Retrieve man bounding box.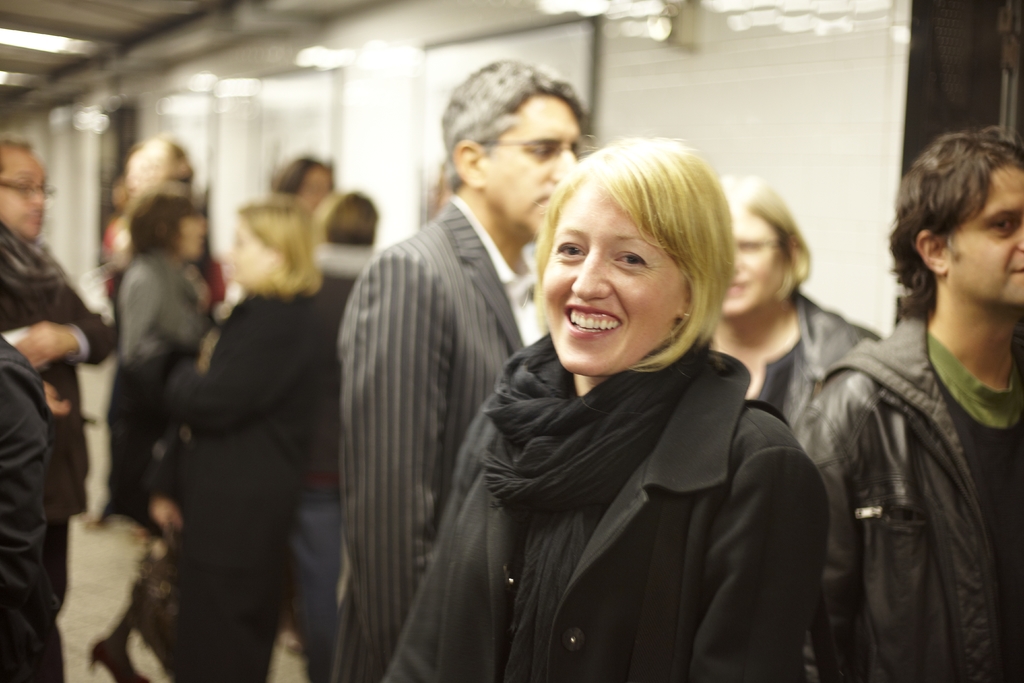
Bounding box: rect(0, 136, 118, 620).
